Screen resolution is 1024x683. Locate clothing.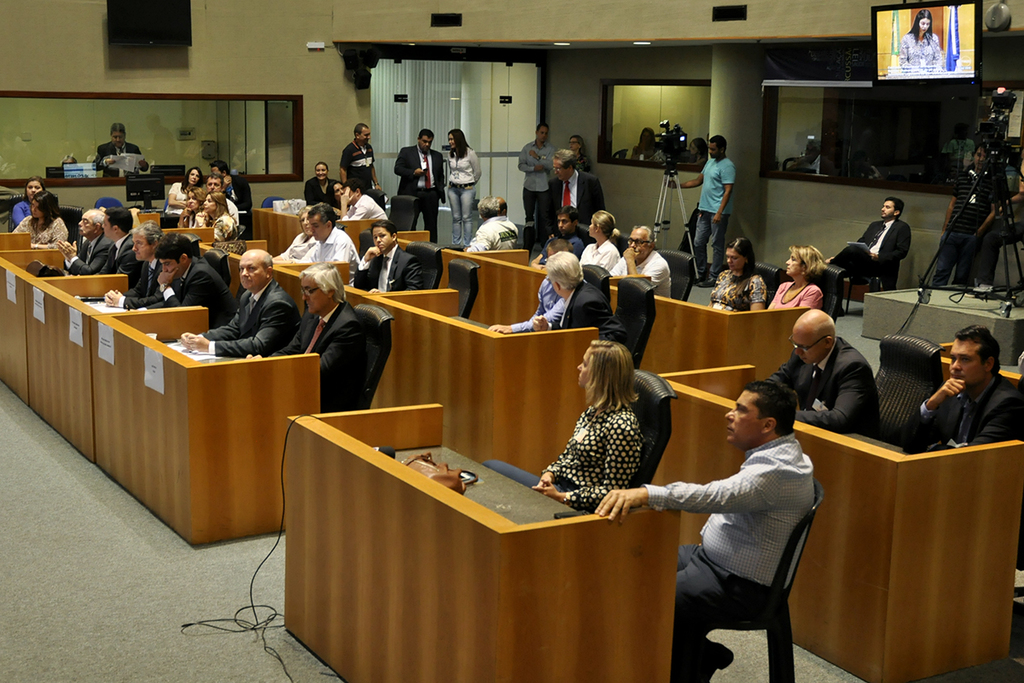
[left=537, top=393, right=641, bottom=515].
